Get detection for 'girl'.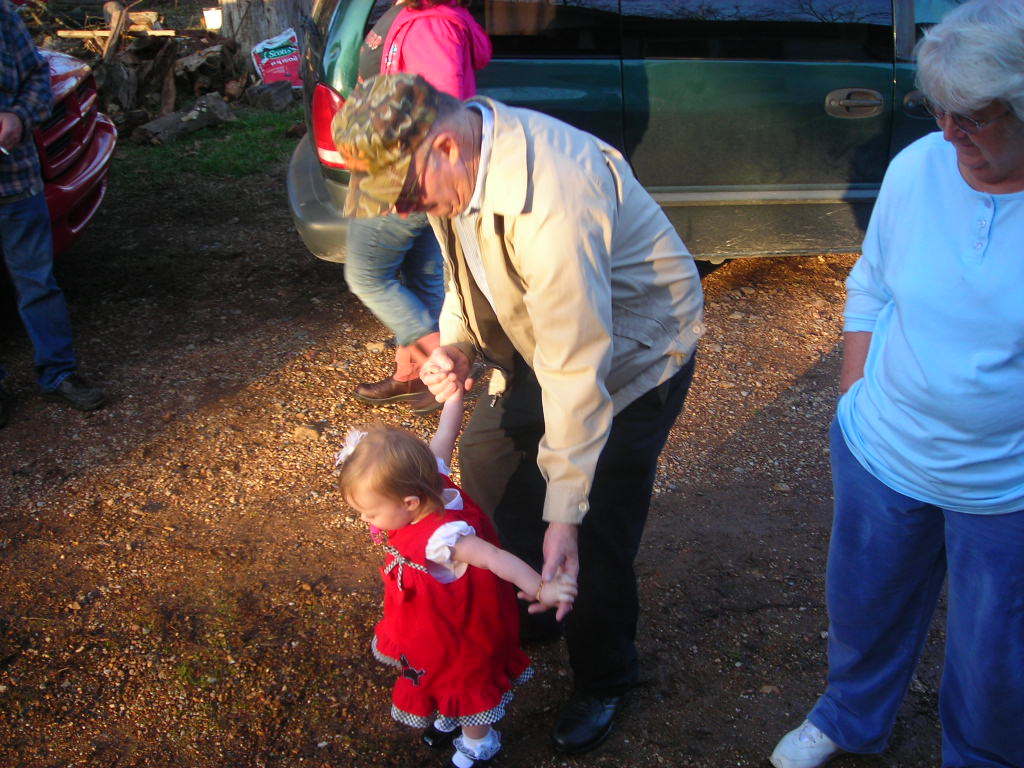
Detection: box=[335, 363, 580, 767].
